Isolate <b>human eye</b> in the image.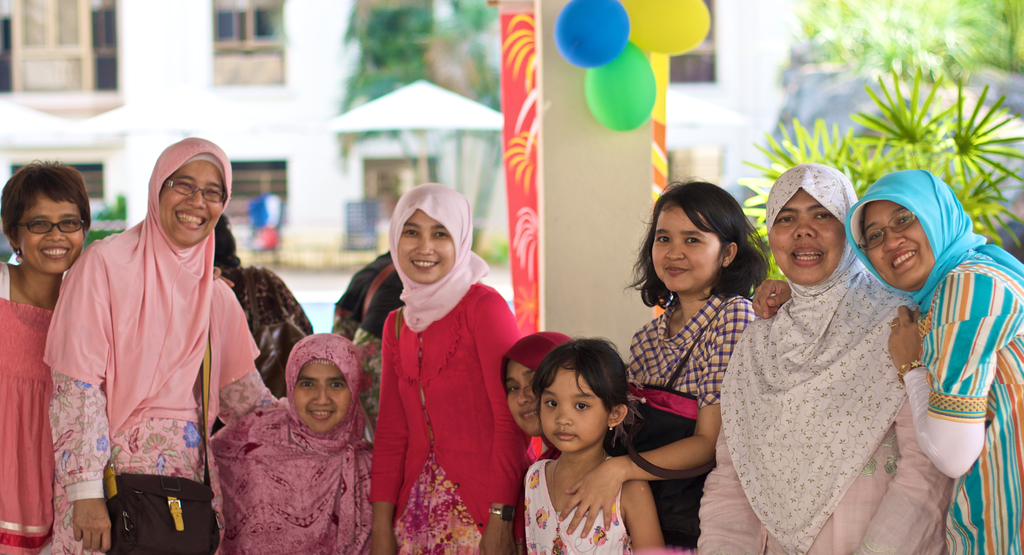
Isolated region: (330,376,348,391).
